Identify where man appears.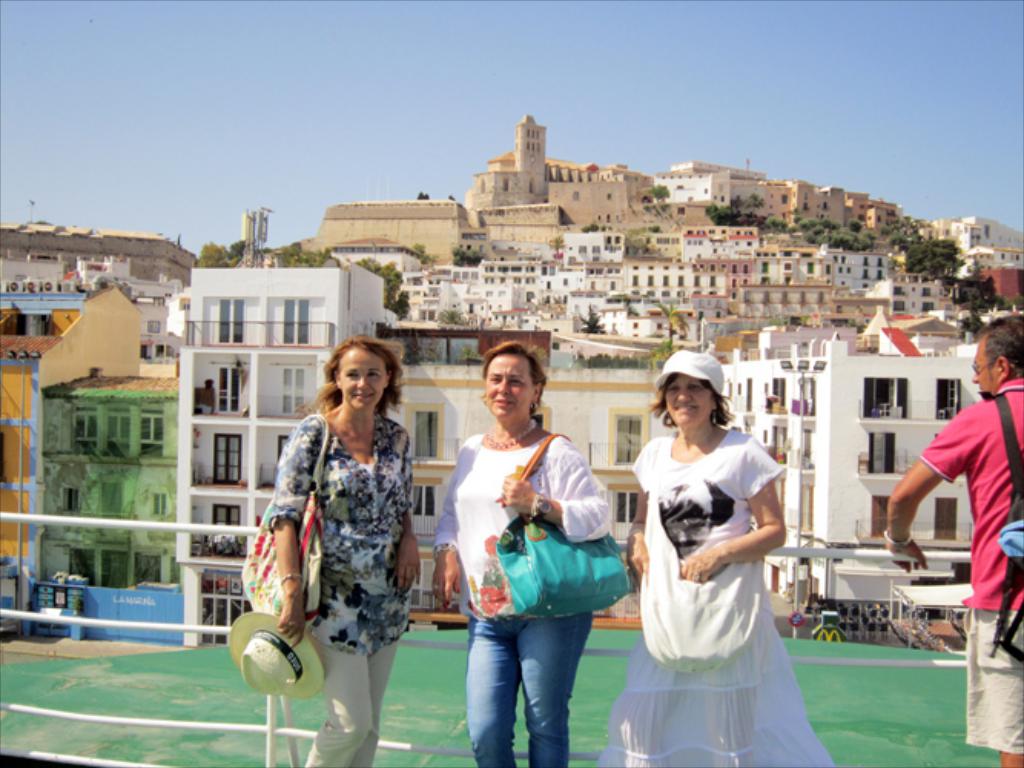
Appears at 880,315,1022,766.
